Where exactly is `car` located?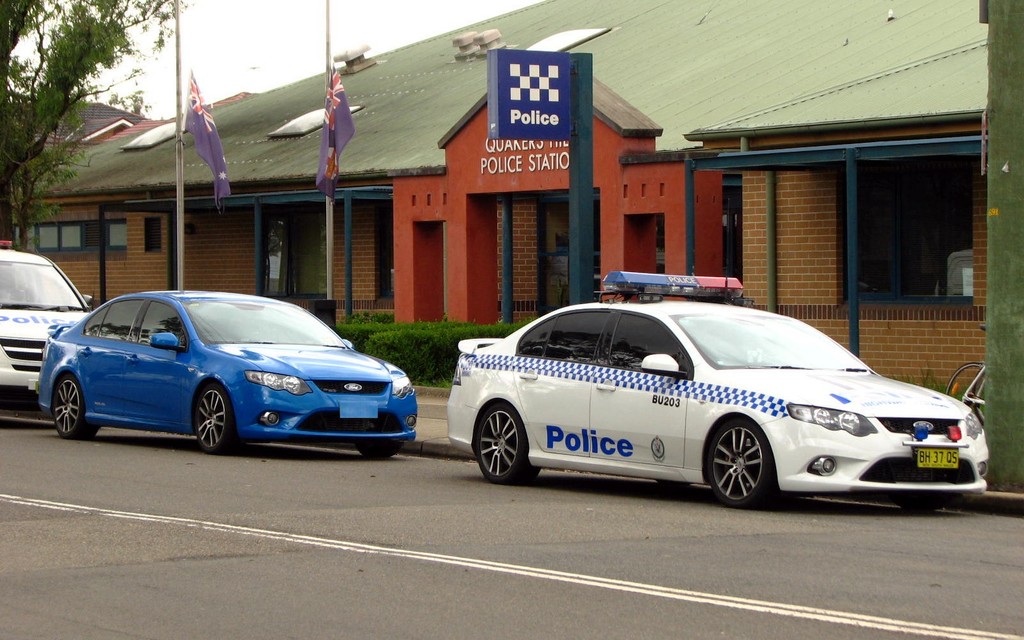
Its bounding box is region(39, 274, 417, 449).
